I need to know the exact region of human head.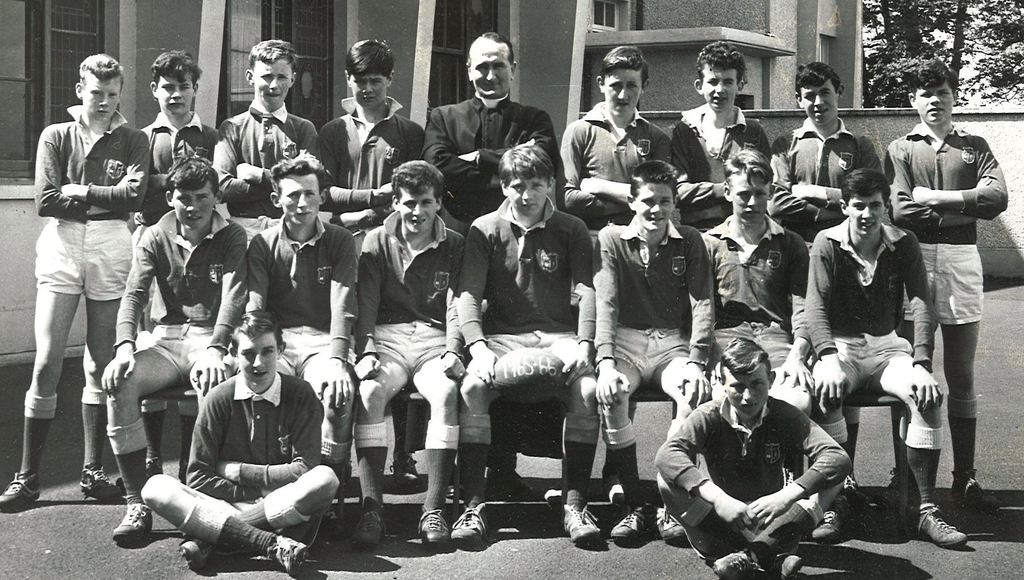
Region: {"x1": 387, "y1": 158, "x2": 444, "y2": 233}.
